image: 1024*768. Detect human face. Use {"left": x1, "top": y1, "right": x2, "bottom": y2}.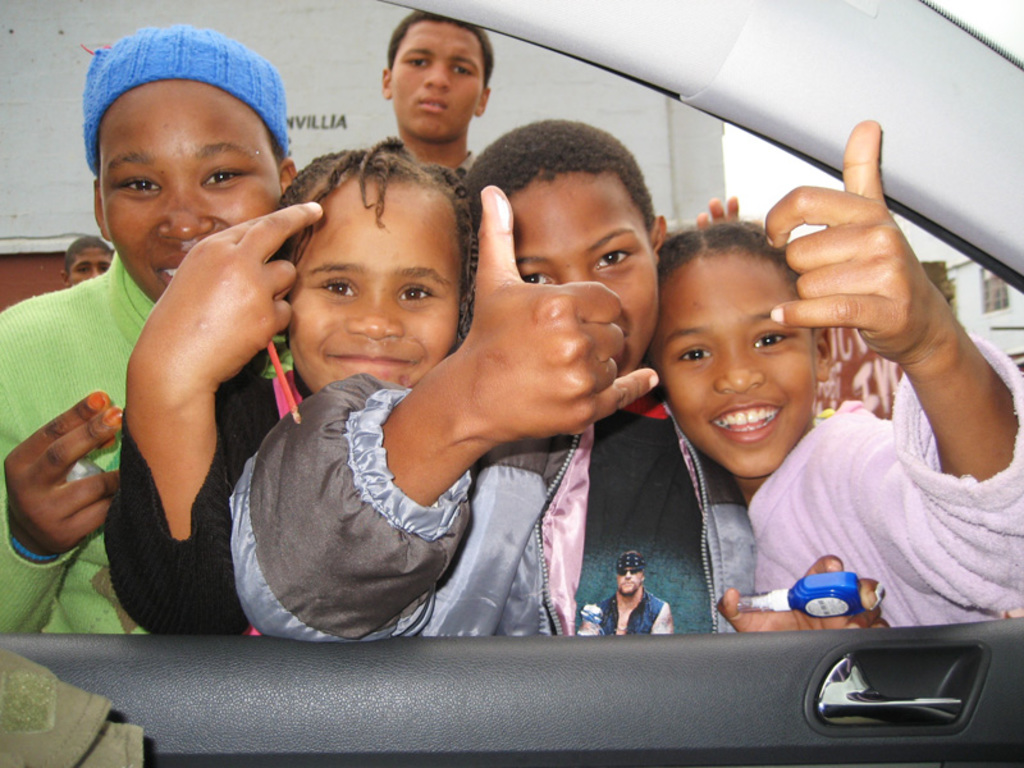
{"left": 509, "top": 182, "right": 658, "bottom": 372}.
